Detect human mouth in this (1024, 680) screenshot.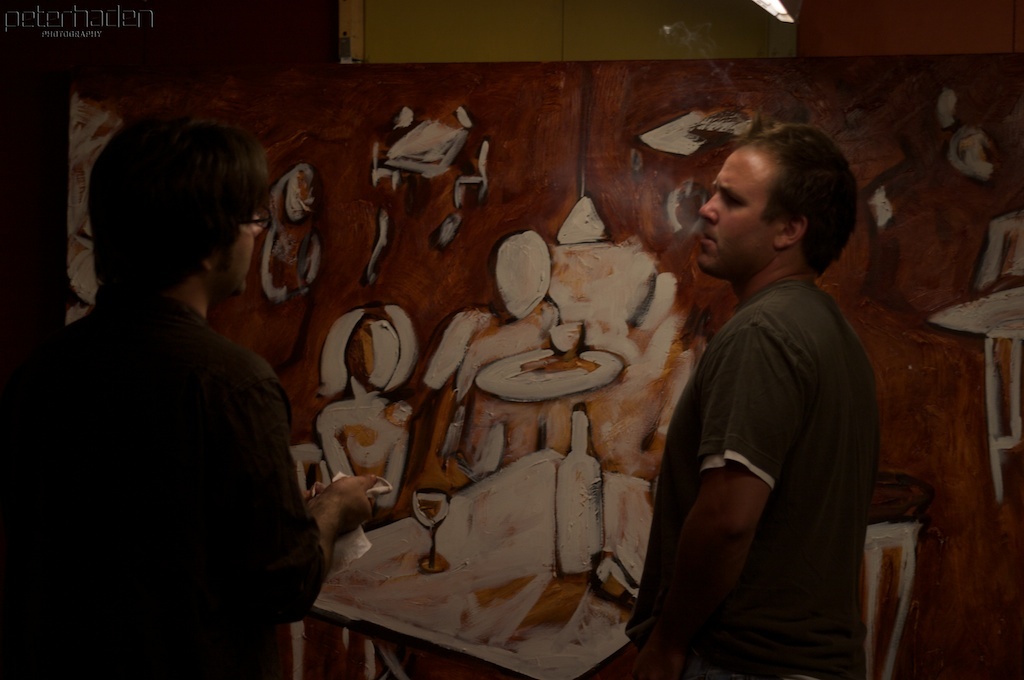
Detection: (left=699, top=234, right=711, bottom=243).
